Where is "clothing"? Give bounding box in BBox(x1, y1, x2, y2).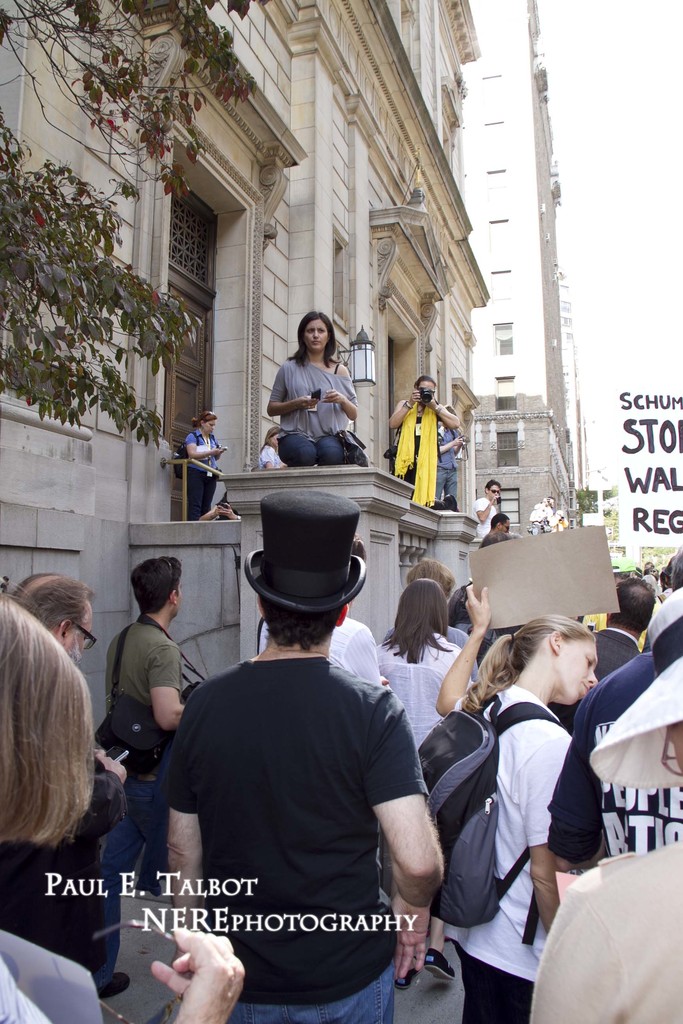
BBox(529, 838, 682, 1023).
